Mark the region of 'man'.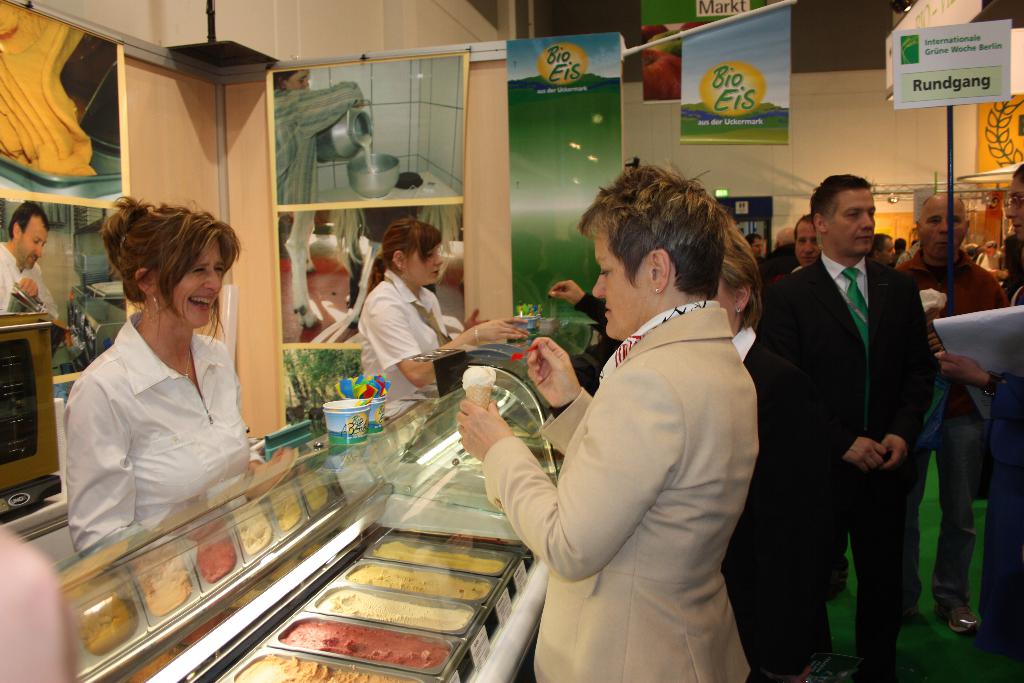
Region: 759, 176, 932, 682.
